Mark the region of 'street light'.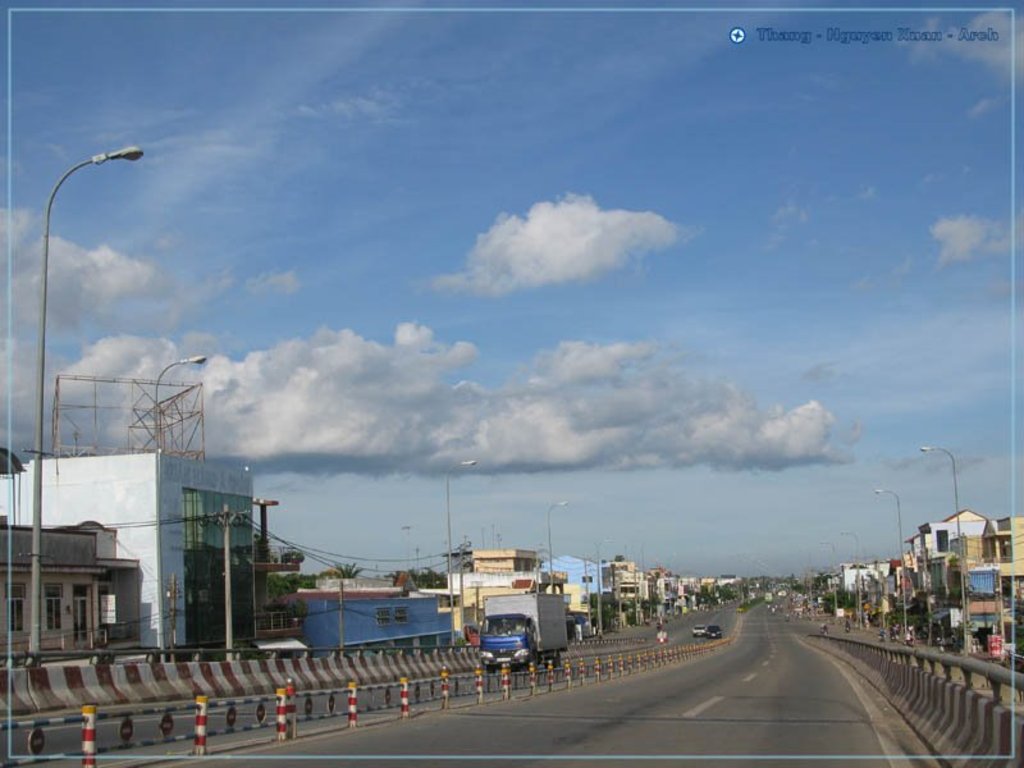
Region: [842, 531, 861, 622].
